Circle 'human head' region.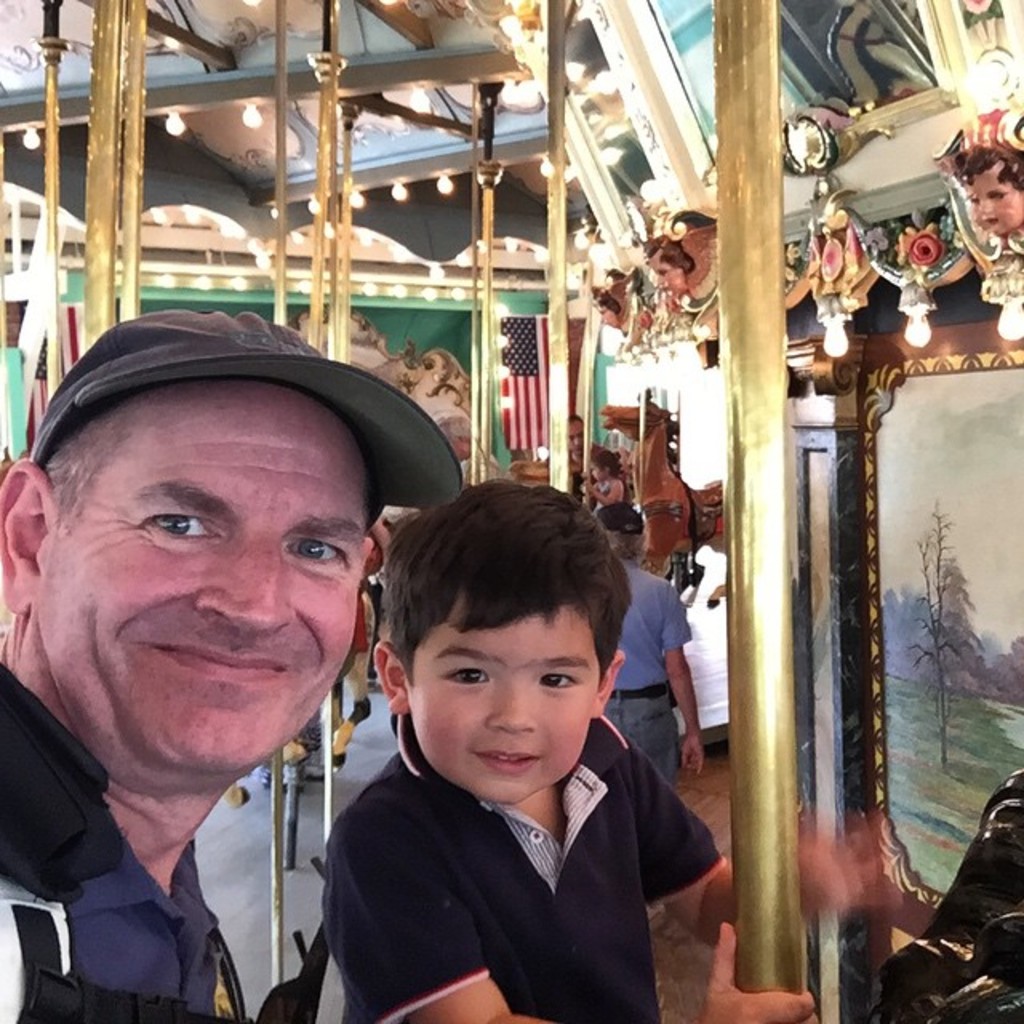
Region: locate(592, 498, 646, 563).
